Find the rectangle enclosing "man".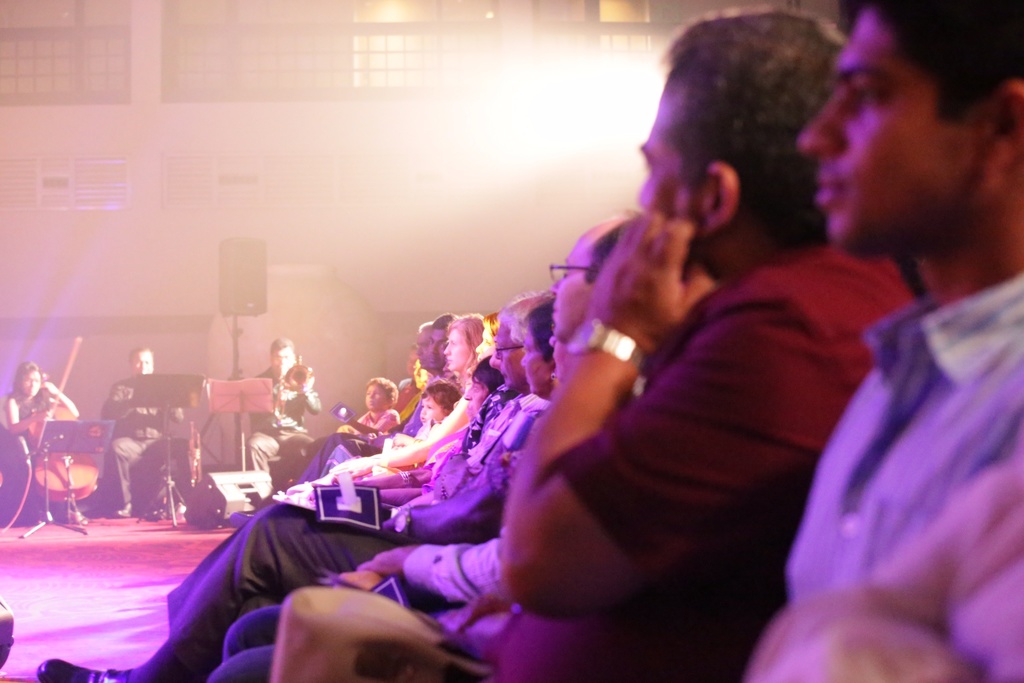
[x1=97, y1=343, x2=189, y2=520].
